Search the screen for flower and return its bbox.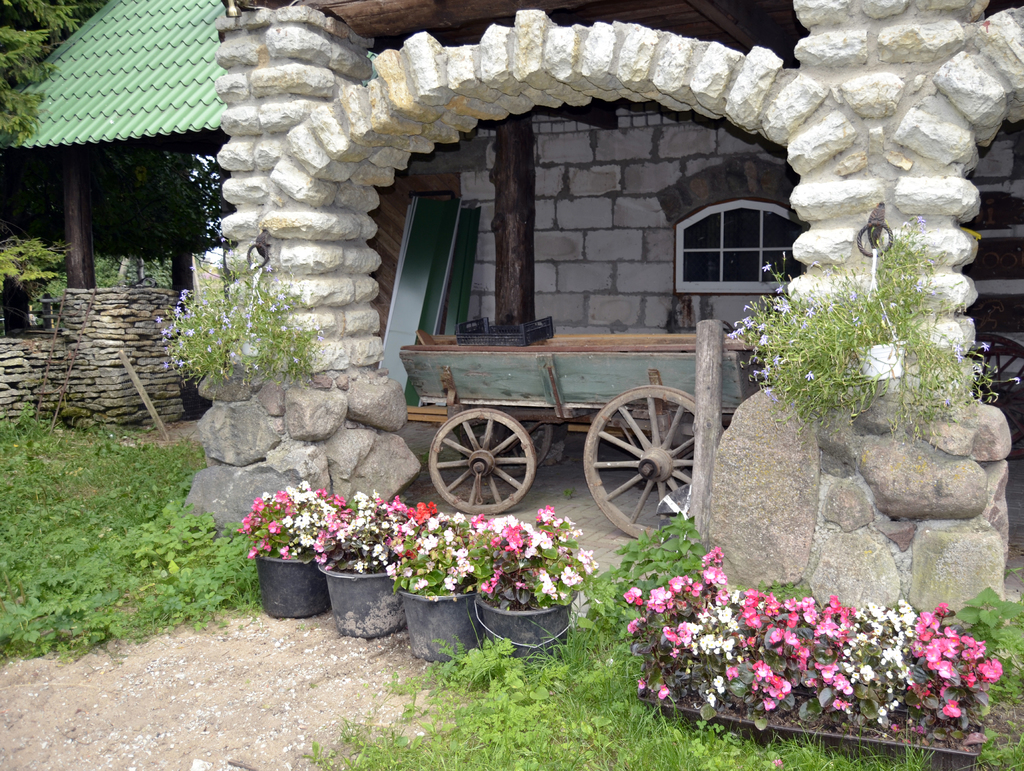
Found: [223,315,229,322].
